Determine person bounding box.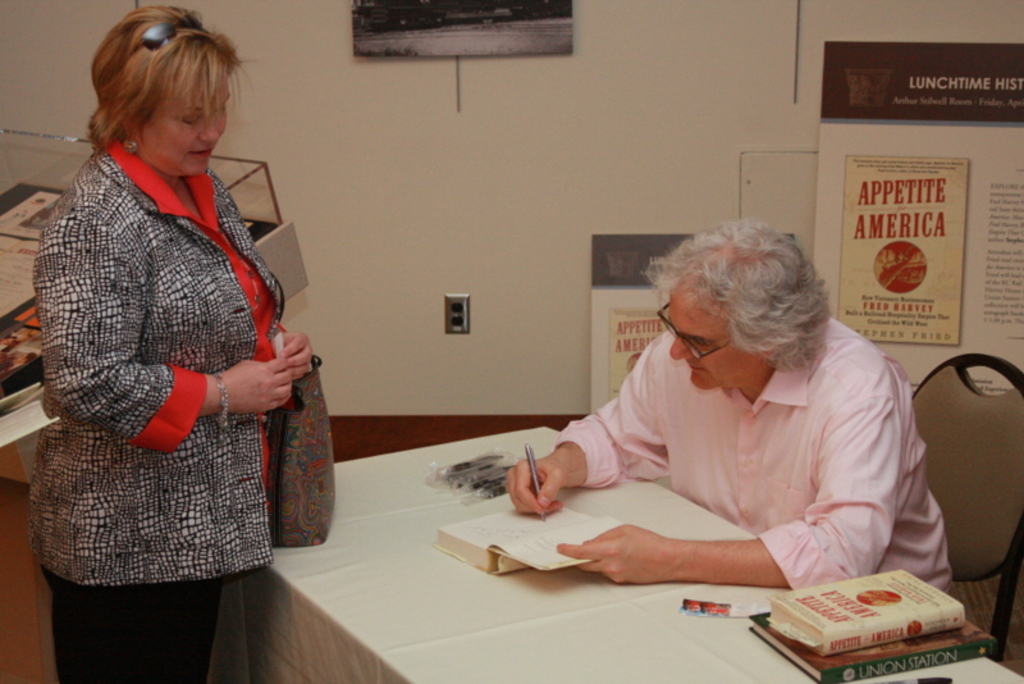
Determined: <bbox>506, 250, 952, 643</bbox>.
